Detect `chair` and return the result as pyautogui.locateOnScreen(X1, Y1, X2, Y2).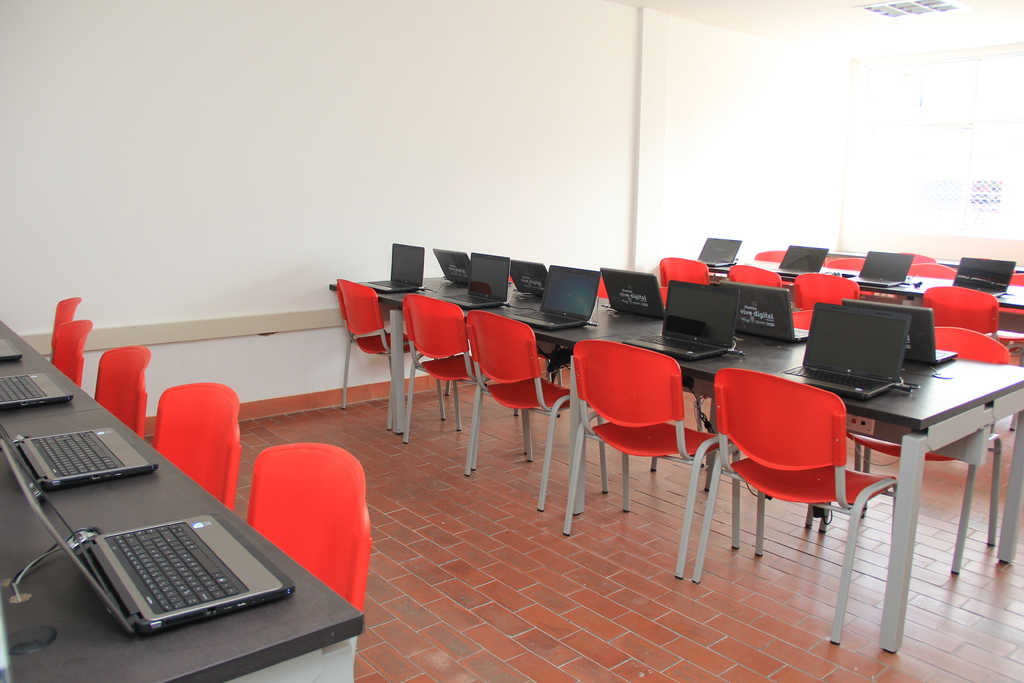
pyautogui.locateOnScreen(93, 346, 154, 436).
